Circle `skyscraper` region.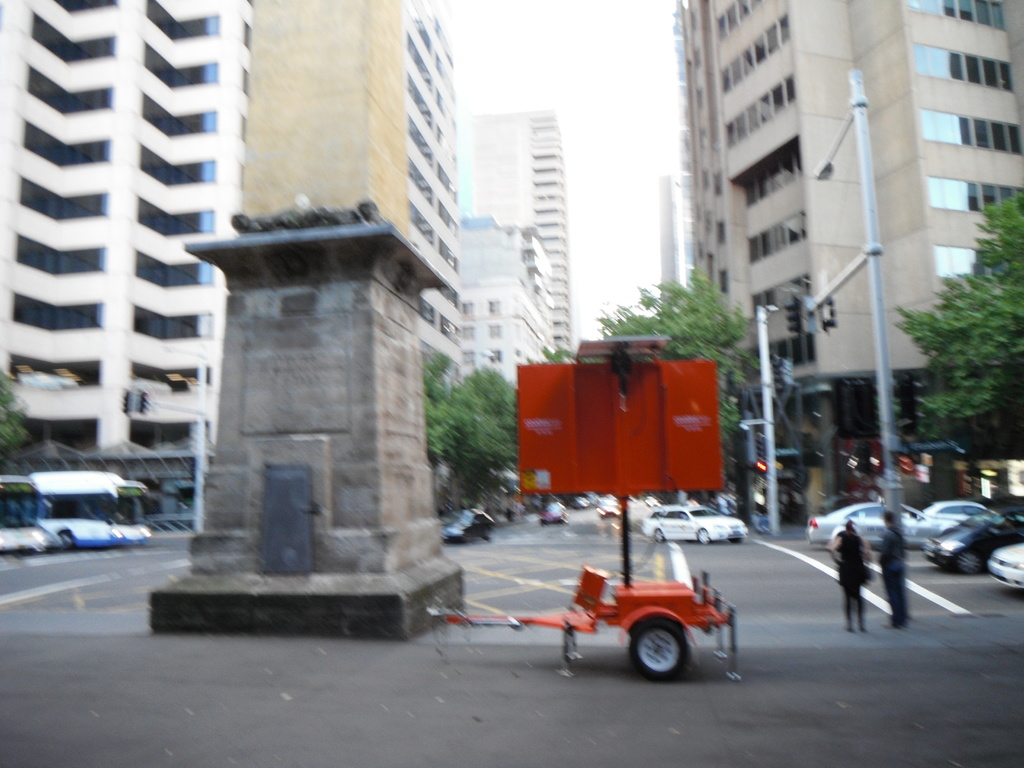
Region: (458, 212, 564, 367).
